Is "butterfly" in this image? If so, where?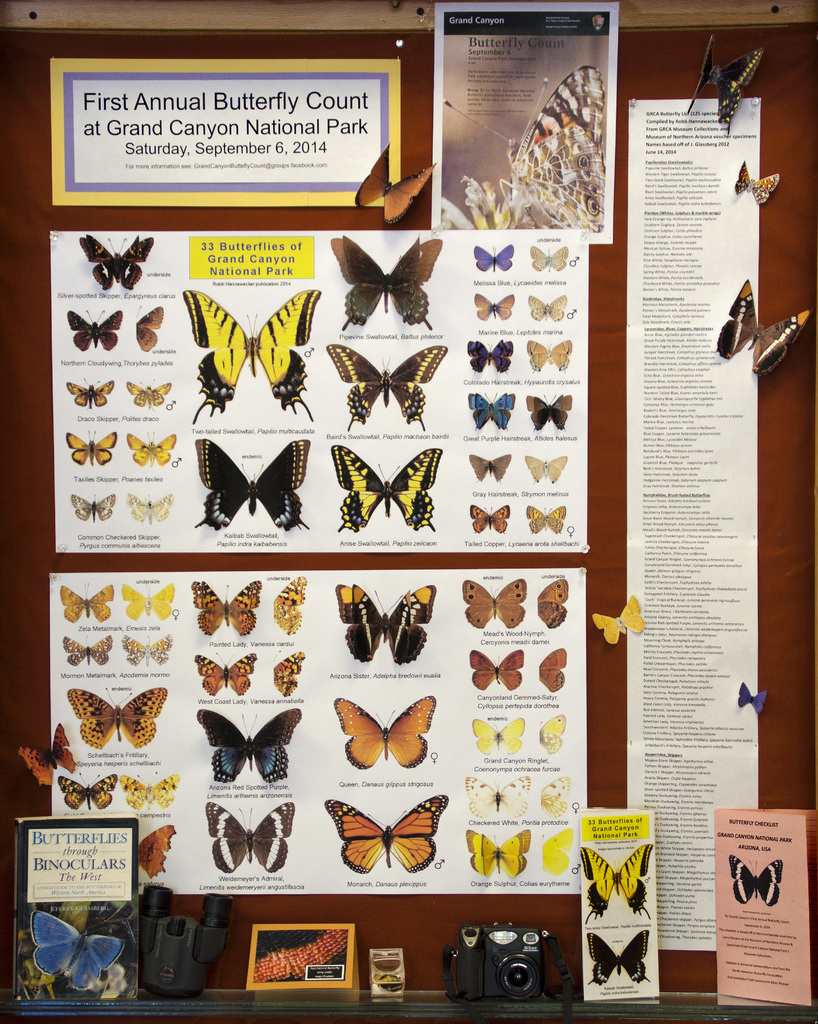
Yes, at detection(353, 143, 442, 228).
